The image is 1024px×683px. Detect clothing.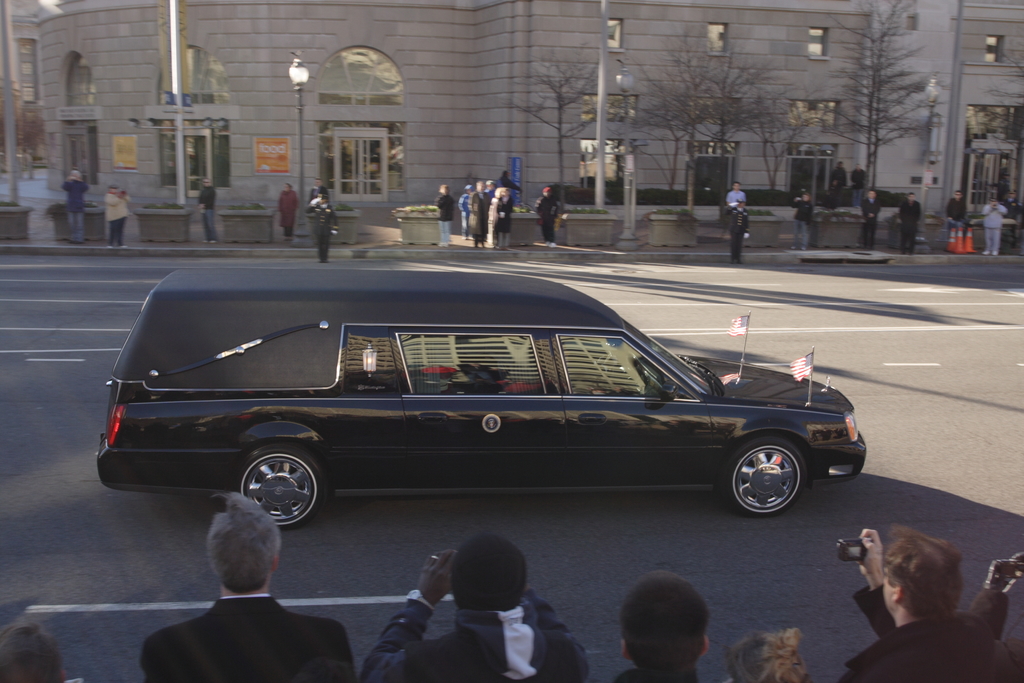
Detection: 849:167:868:189.
